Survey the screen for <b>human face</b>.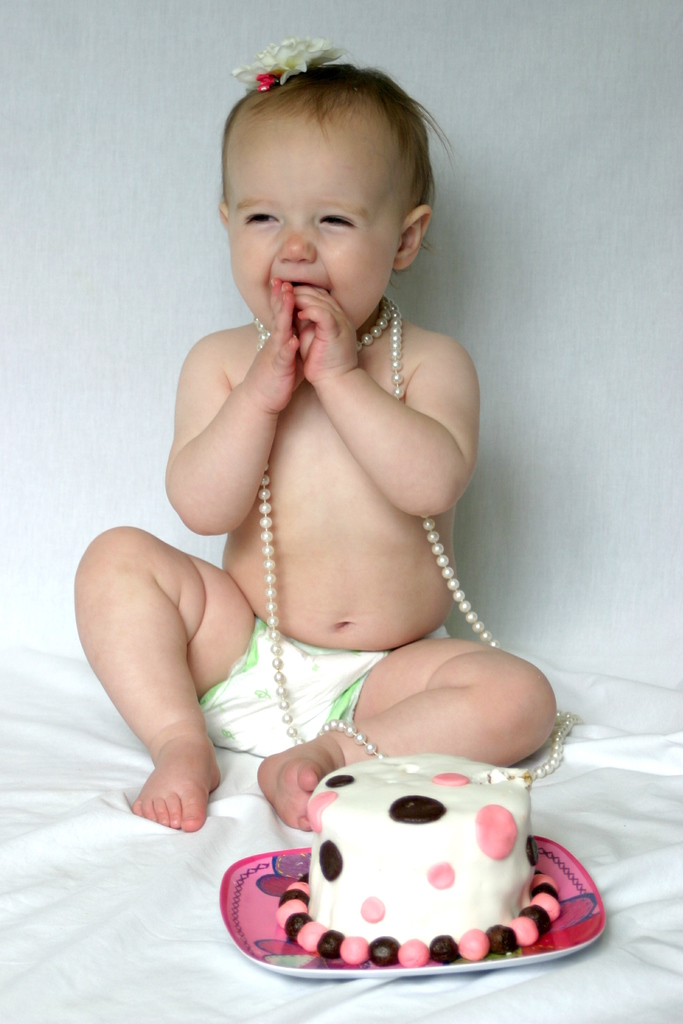
Survey found: box(219, 83, 432, 339).
